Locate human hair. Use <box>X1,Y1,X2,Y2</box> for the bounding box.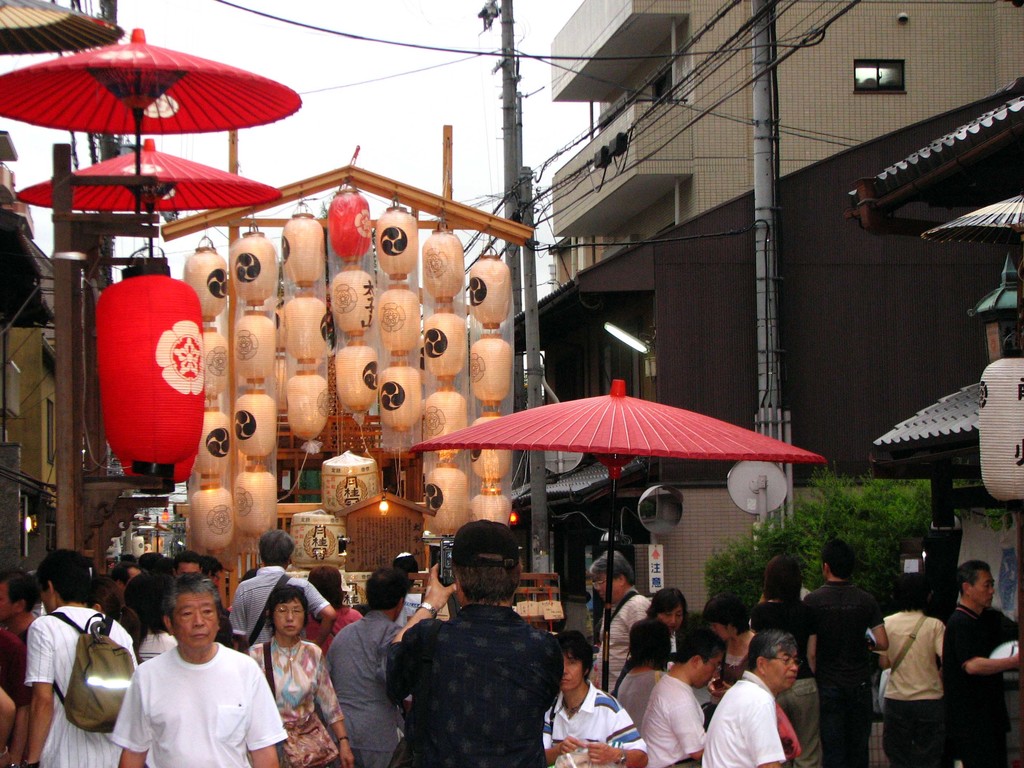
<box>557,630,594,685</box>.
